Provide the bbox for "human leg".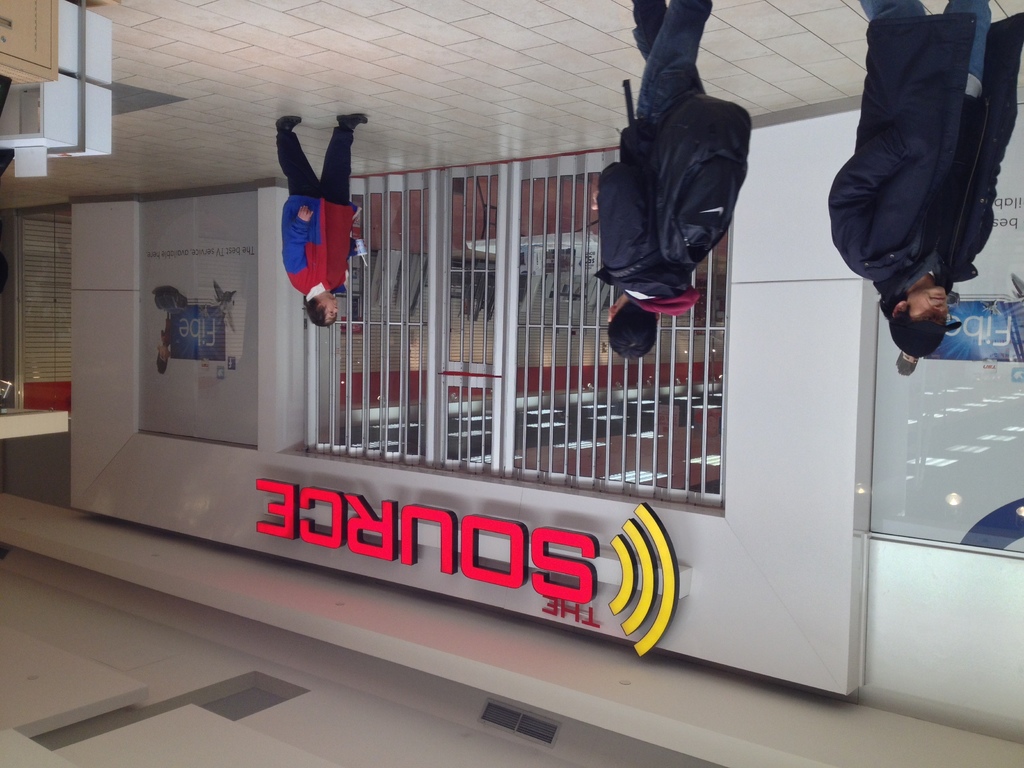
(943, 0, 989, 102).
